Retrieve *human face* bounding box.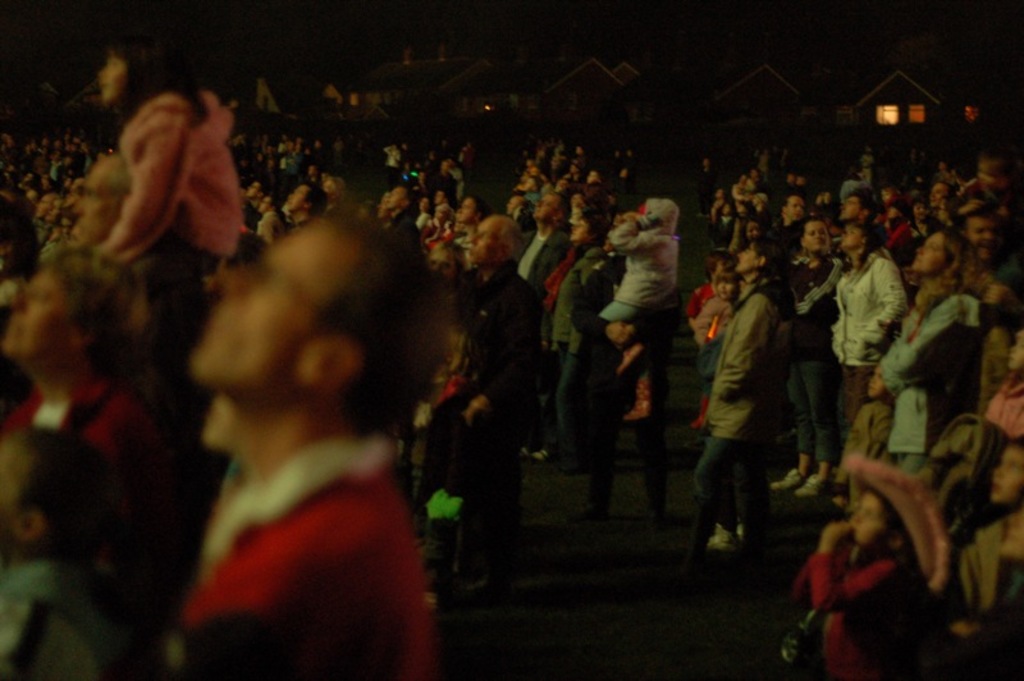
Bounding box: <bbox>462, 214, 503, 264</bbox>.
